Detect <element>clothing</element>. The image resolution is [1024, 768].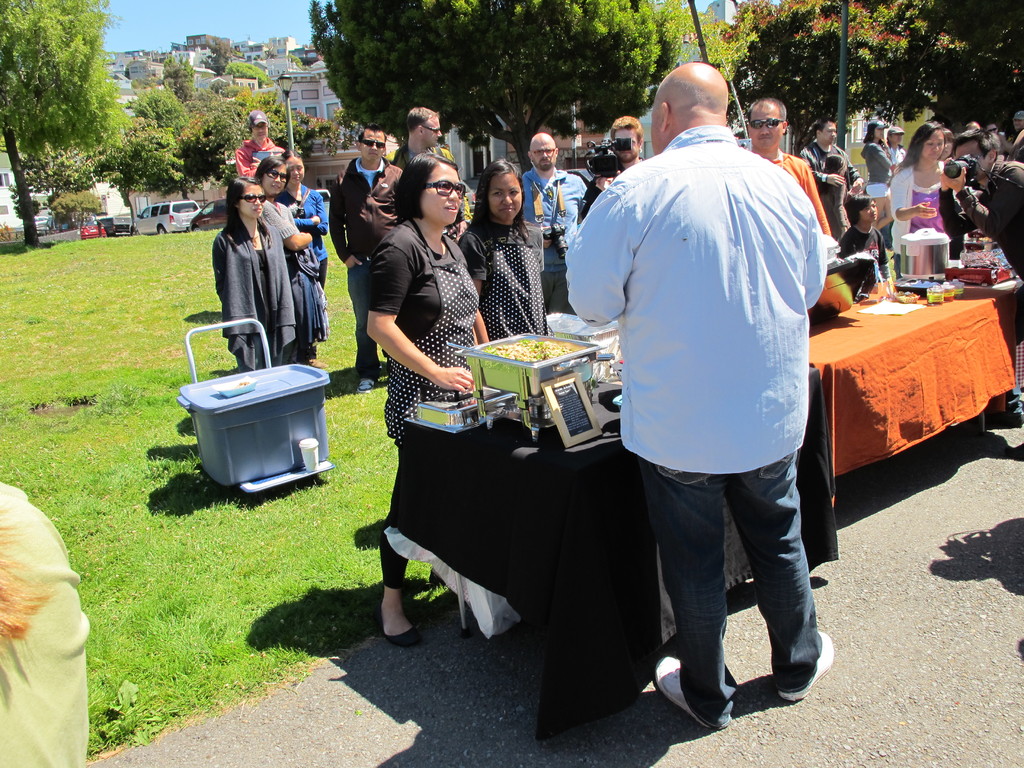
detection(334, 156, 403, 333).
